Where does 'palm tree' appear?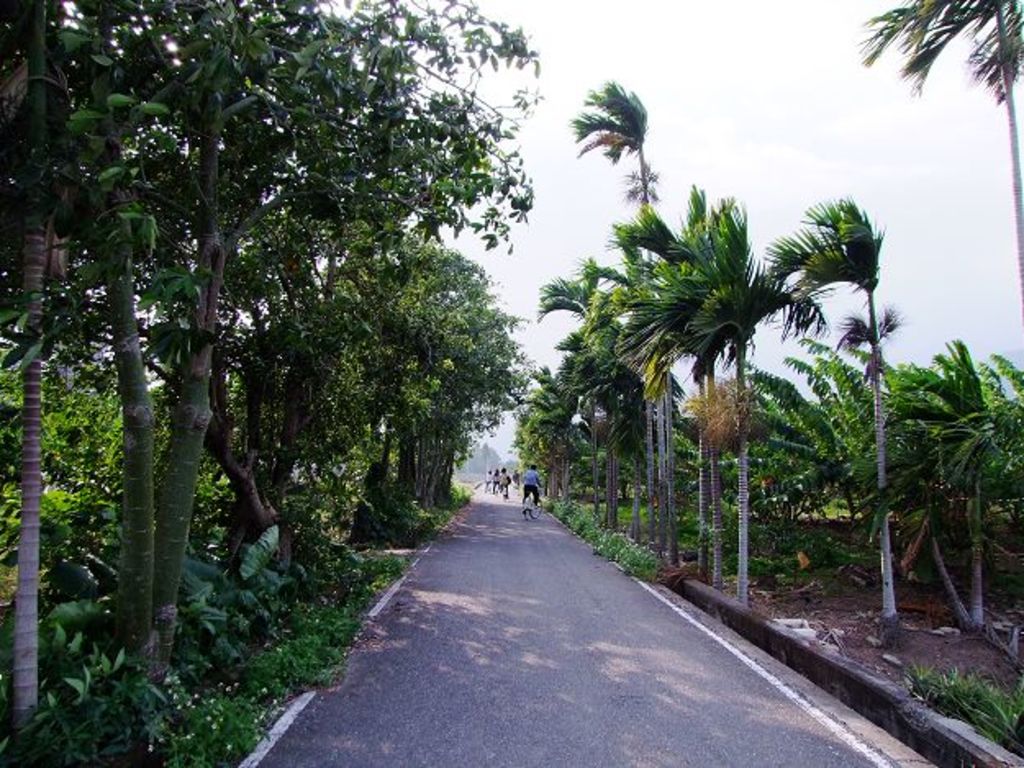
Appears at [875, 0, 1017, 106].
